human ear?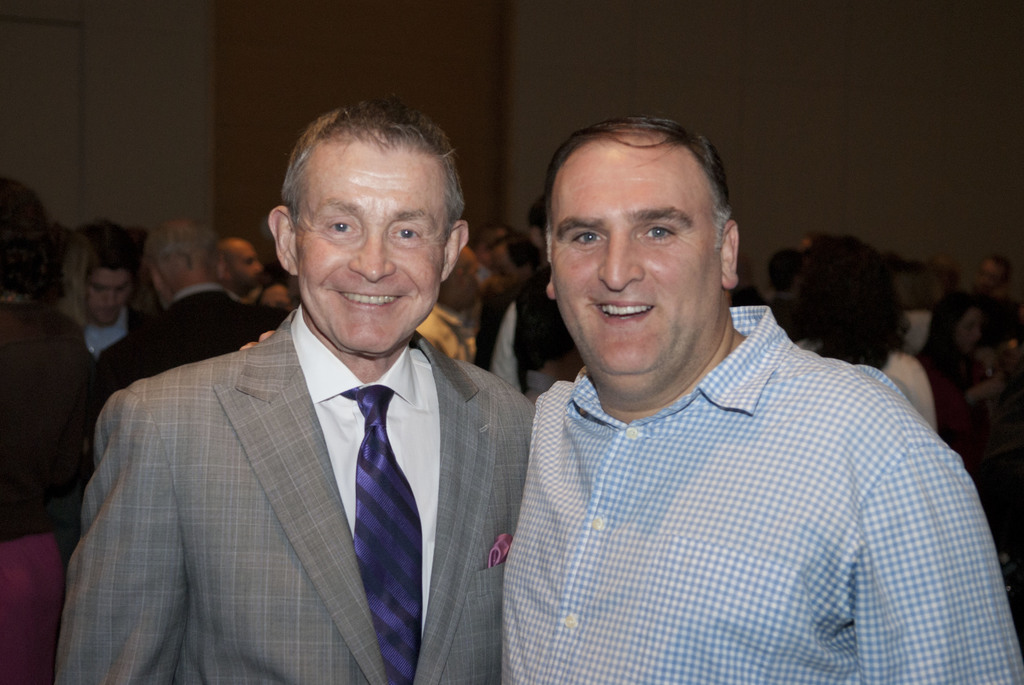
select_region(444, 218, 470, 281)
